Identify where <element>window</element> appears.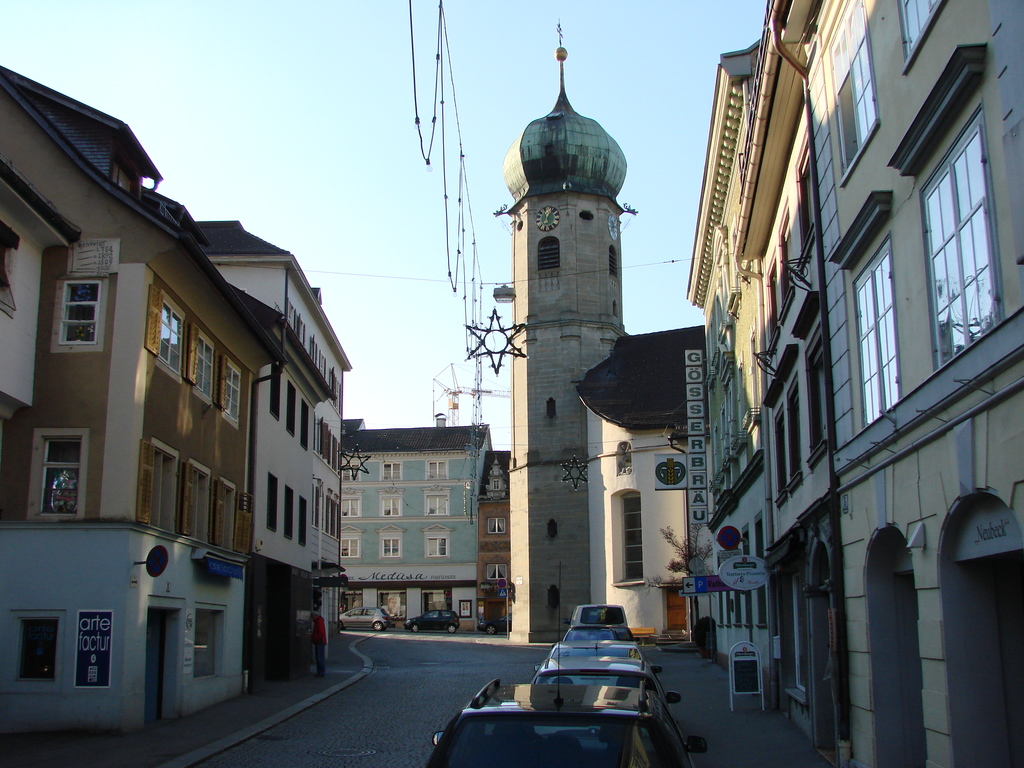
Appears at bbox=(310, 339, 320, 367).
